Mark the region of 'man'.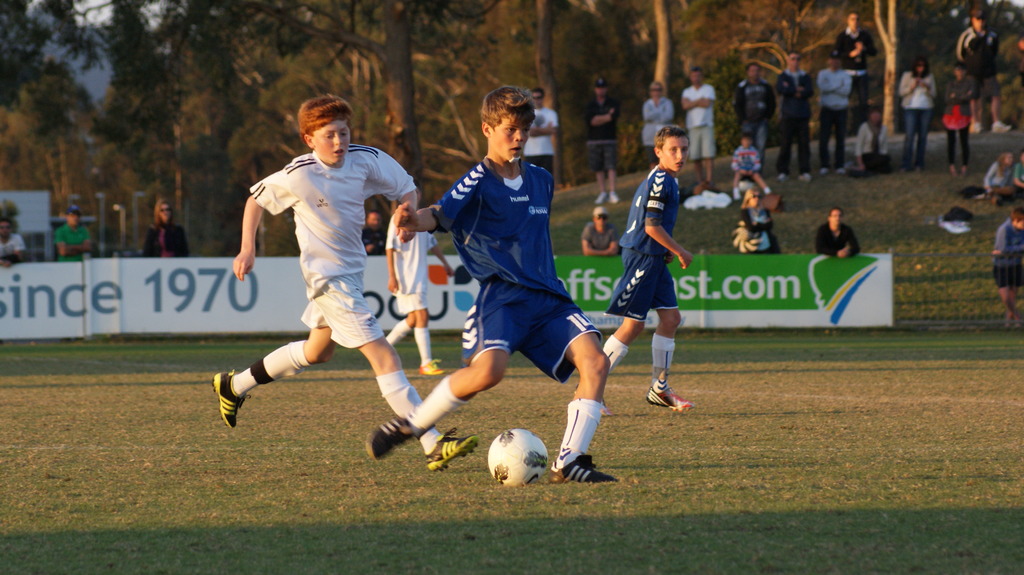
Region: locate(520, 83, 559, 205).
